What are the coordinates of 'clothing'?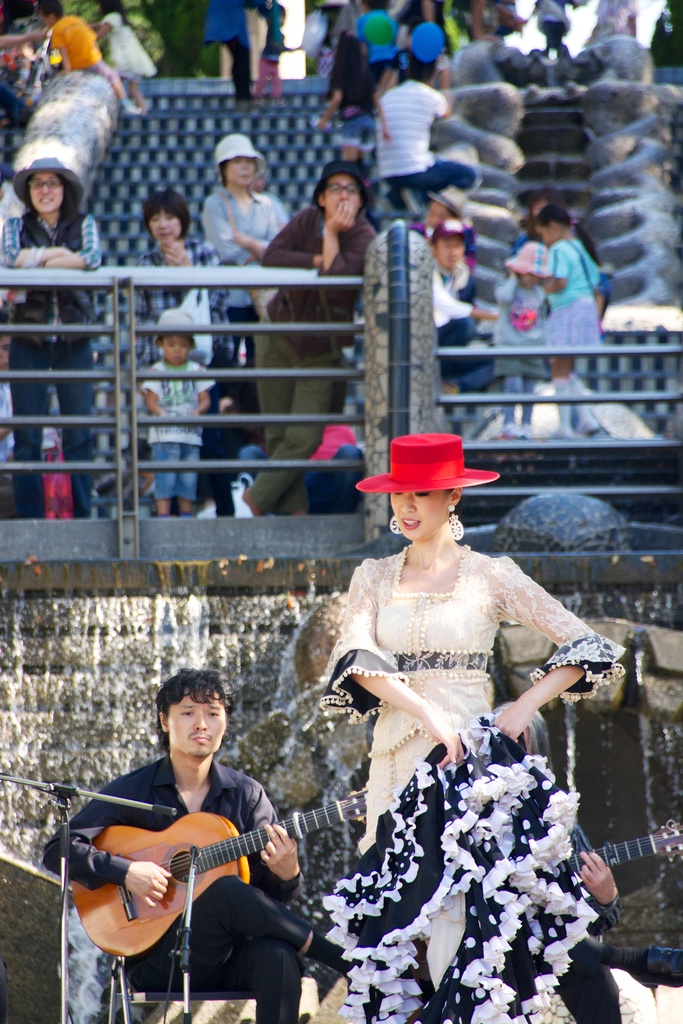
[left=0, top=213, right=118, bottom=526].
